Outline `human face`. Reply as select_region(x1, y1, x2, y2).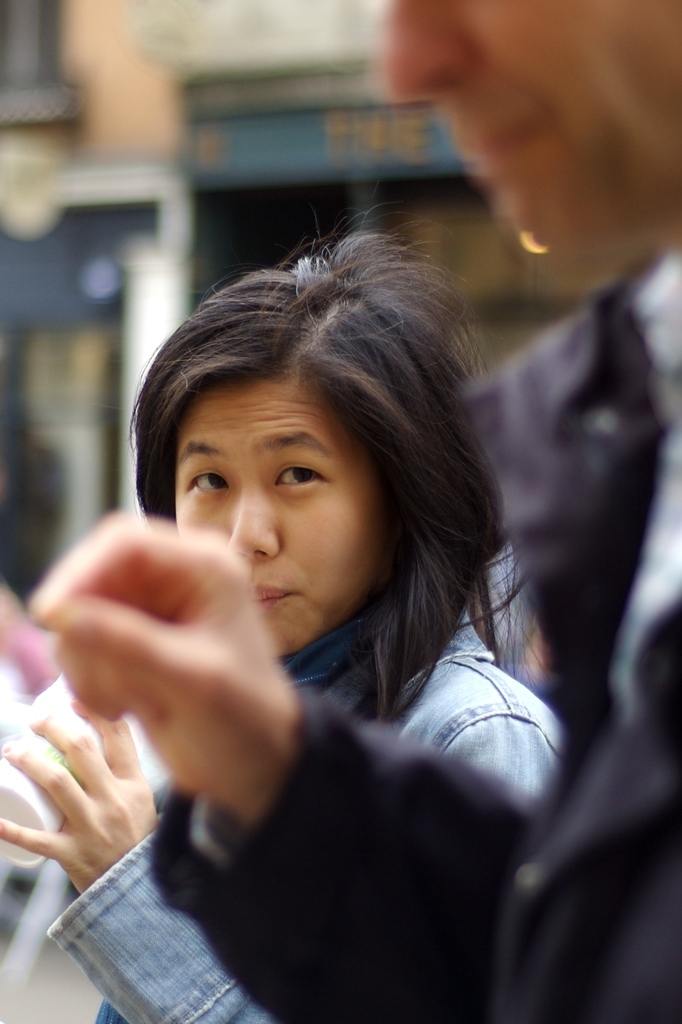
select_region(373, 0, 681, 267).
